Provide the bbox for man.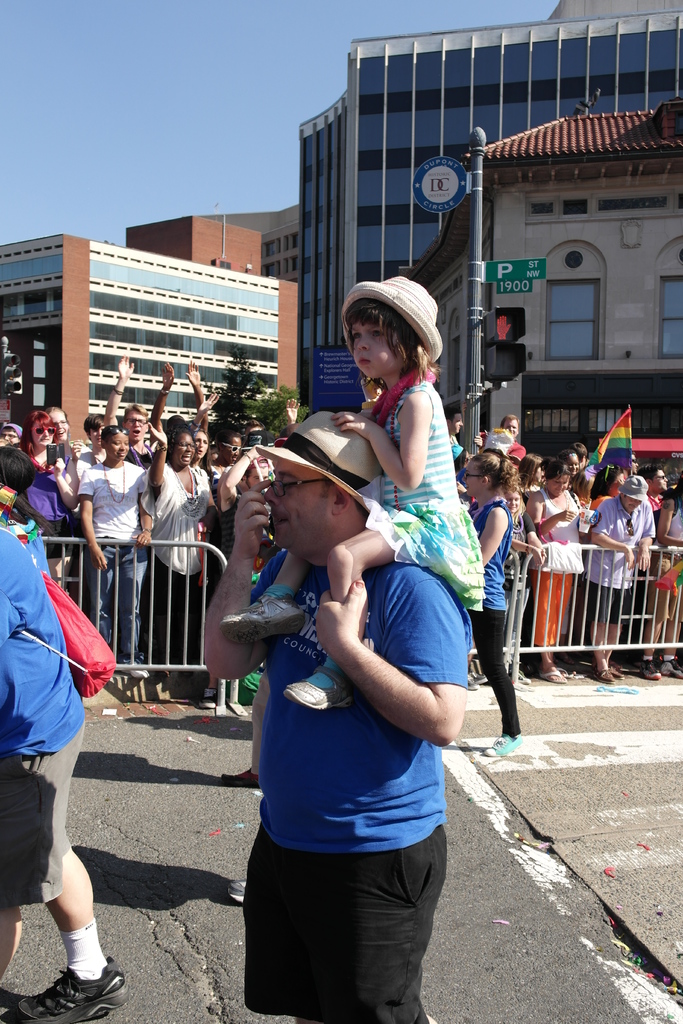
x1=499, y1=410, x2=525, y2=467.
